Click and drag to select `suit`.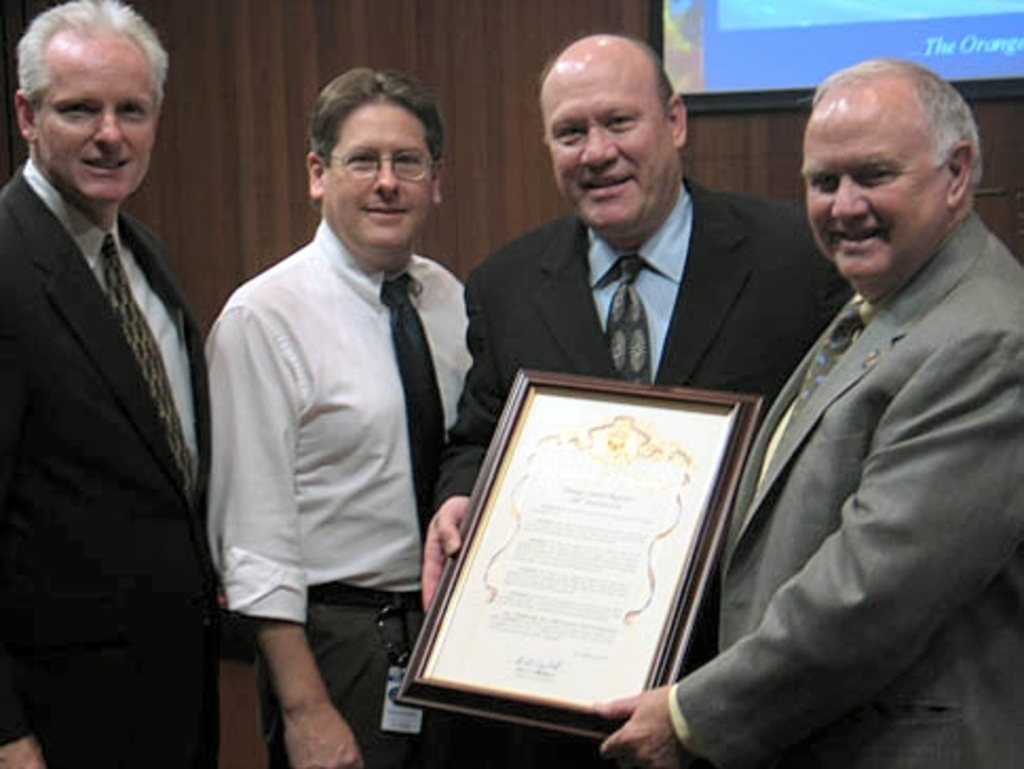
Selection: 435:177:857:767.
